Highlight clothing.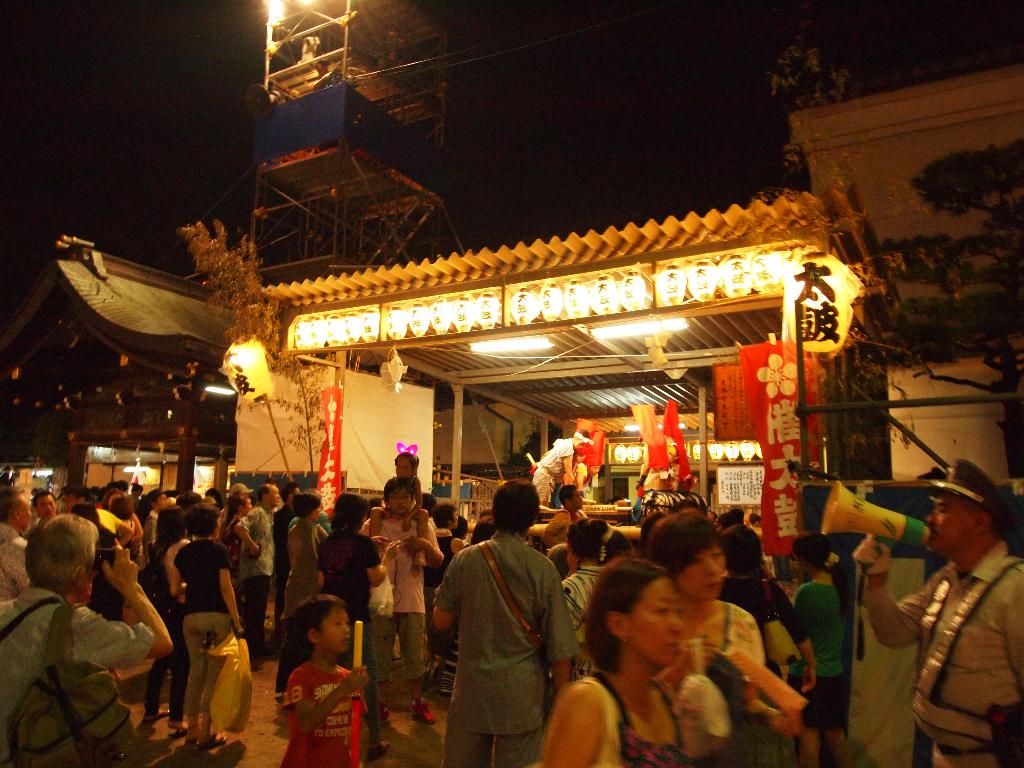
Highlighted region: <bbox>428, 527, 576, 767</bbox>.
